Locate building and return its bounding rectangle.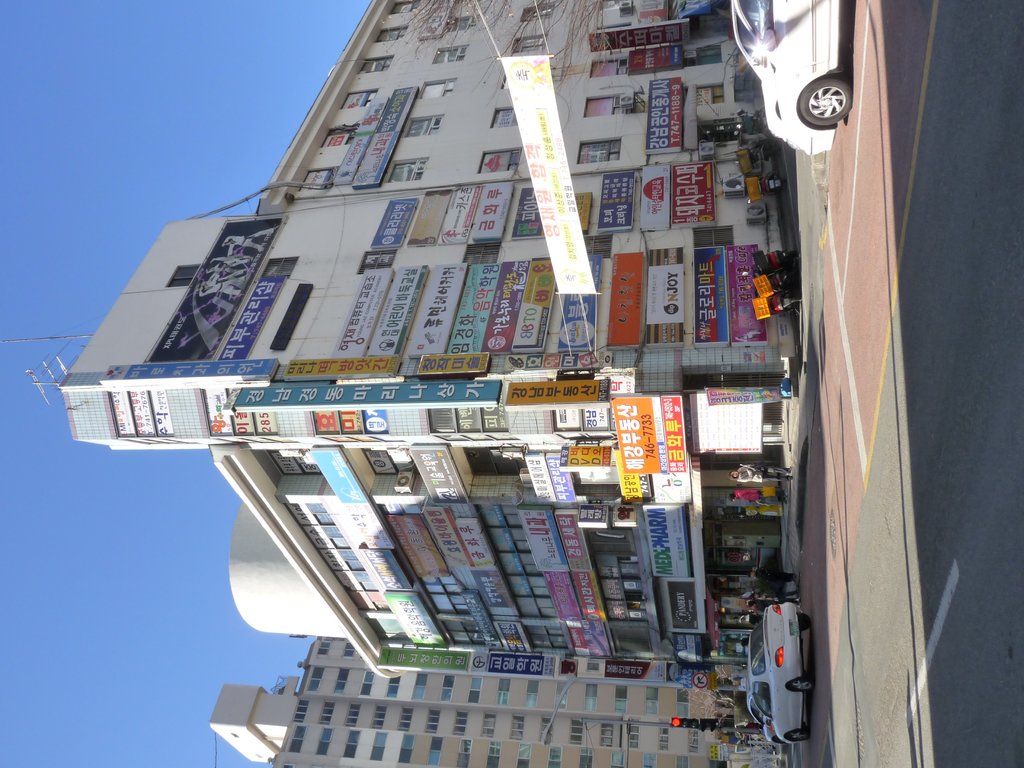
bbox=[207, 636, 788, 767].
